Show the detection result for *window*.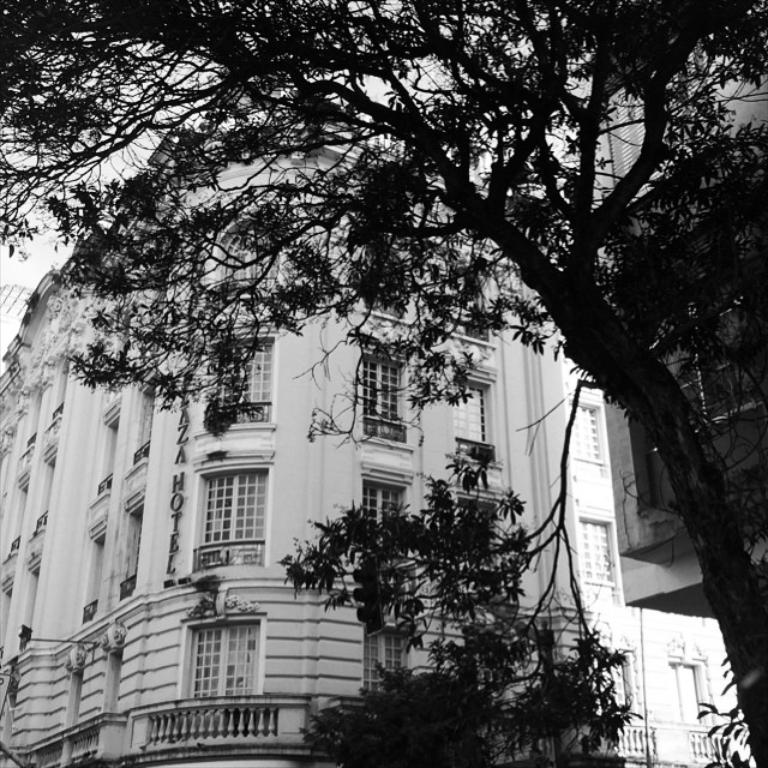
<box>572,511,610,586</box>.
